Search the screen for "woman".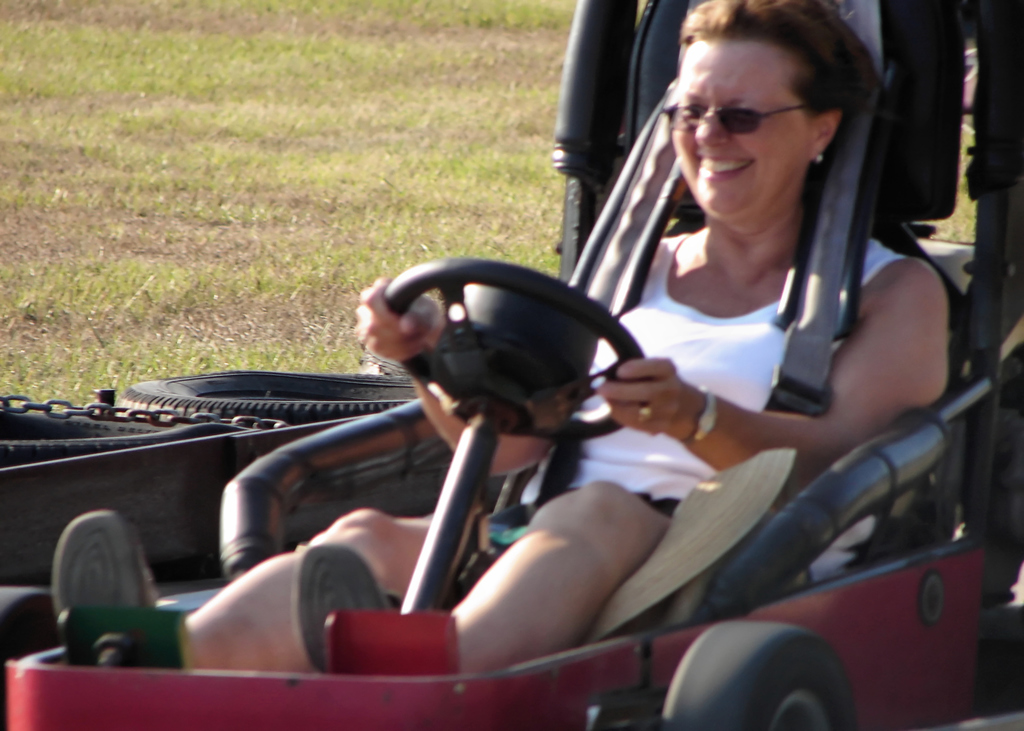
Found at 48:0:950:680.
